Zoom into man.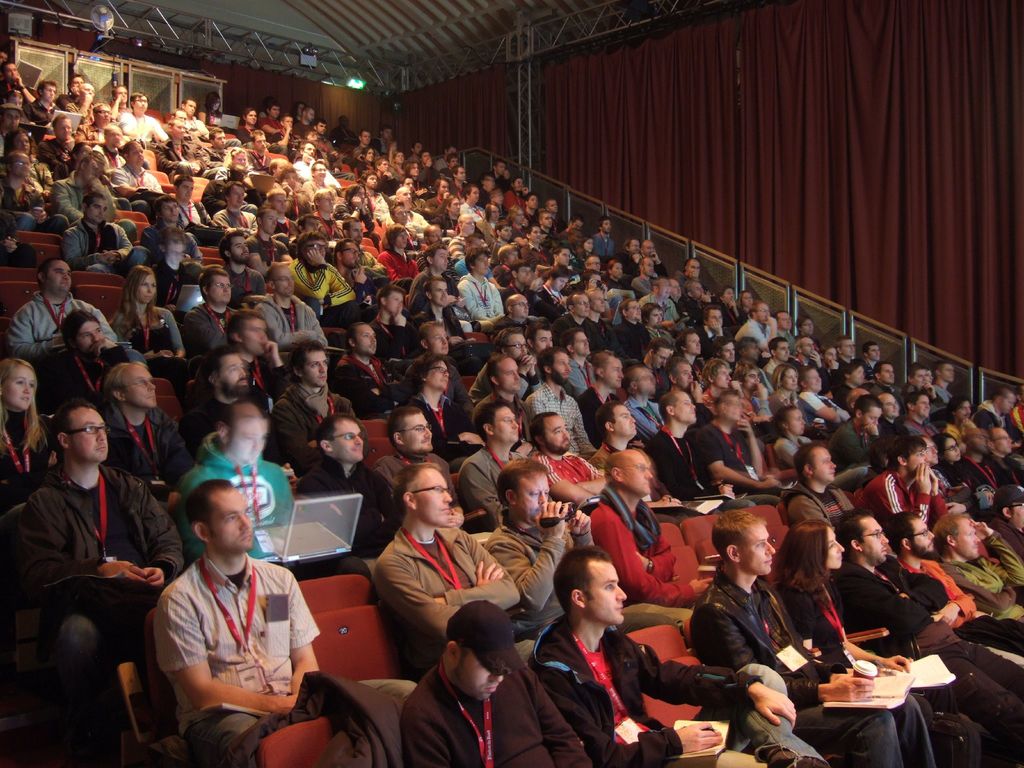
Zoom target: bbox(0, 214, 40, 273).
